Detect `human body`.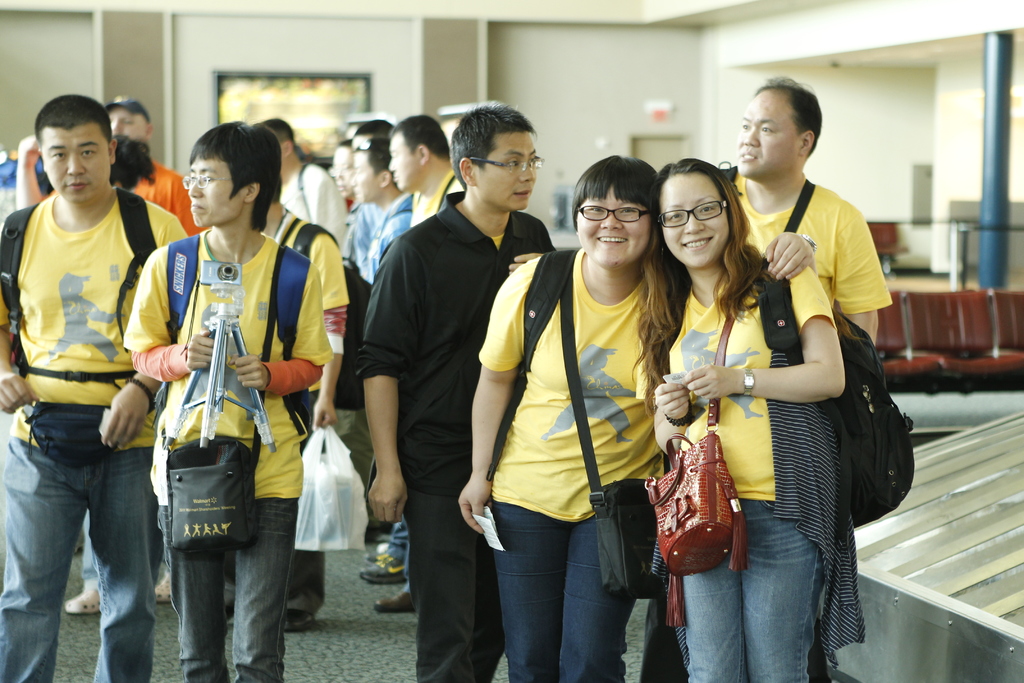
Detected at region(134, 161, 199, 236).
